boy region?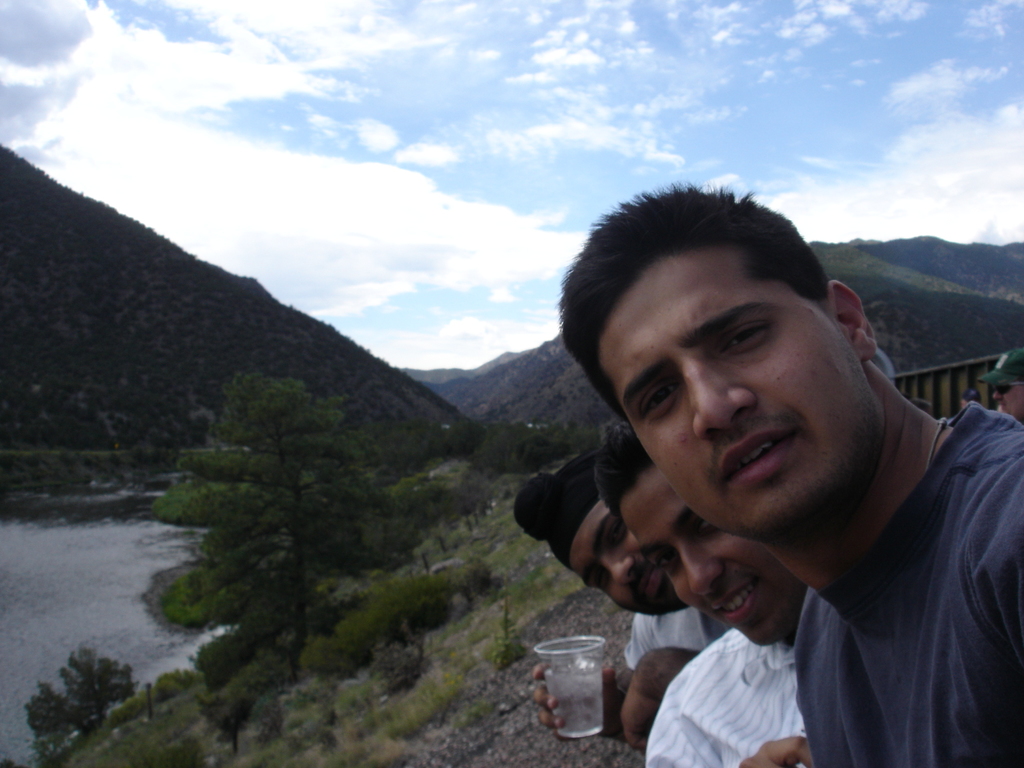
551 172 1023 760
